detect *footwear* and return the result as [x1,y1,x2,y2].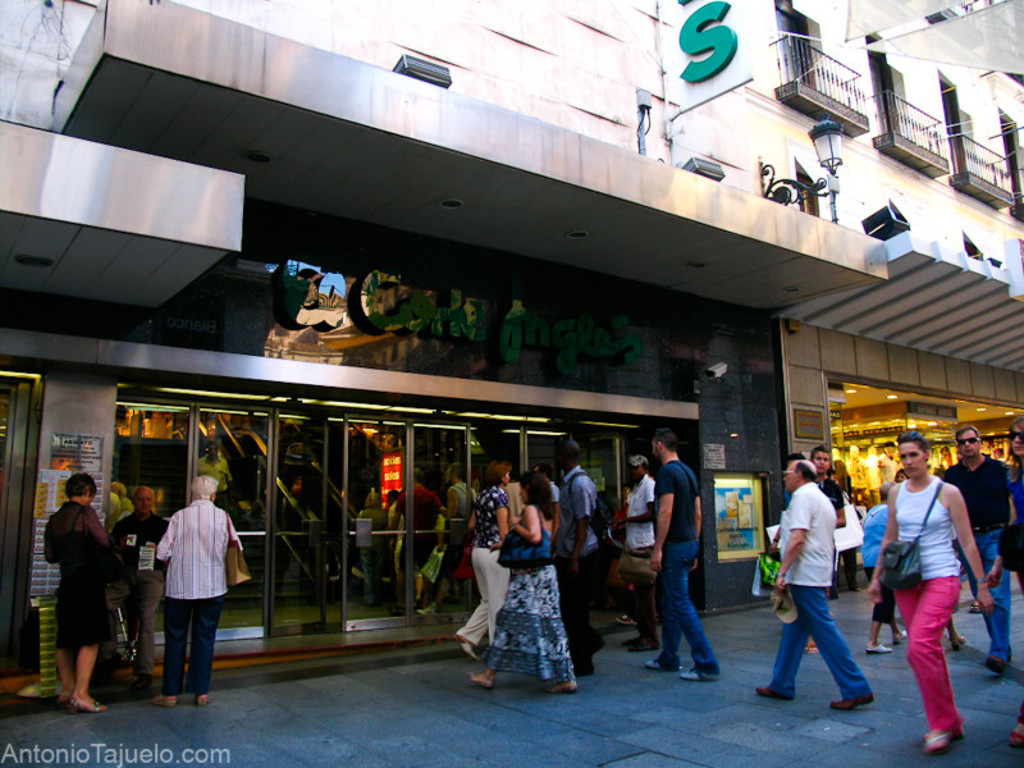
[969,602,986,613].
